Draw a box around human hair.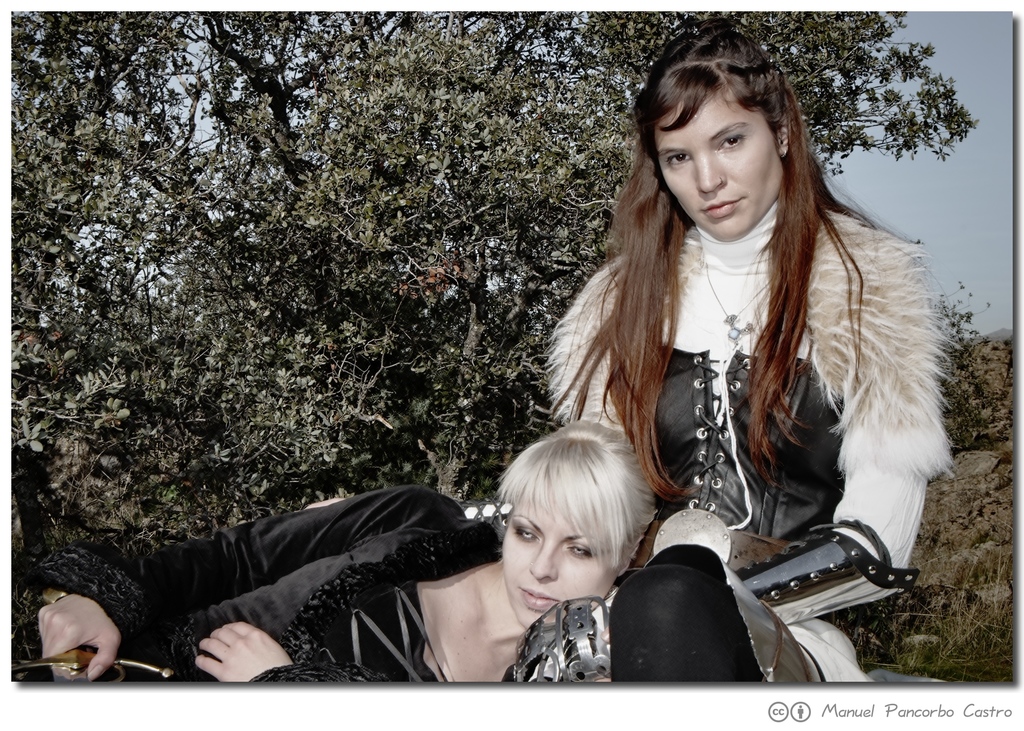
[x1=492, y1=417, x2=662, y2=578].
